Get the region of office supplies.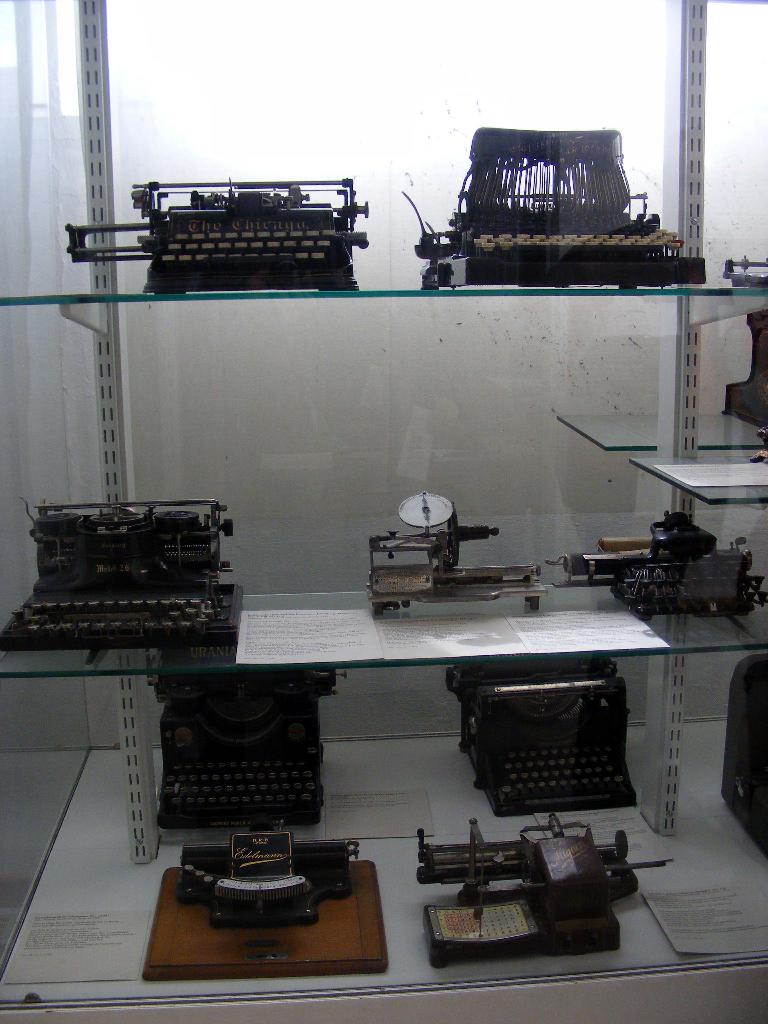
BBox(353, 488, 521, 595).
